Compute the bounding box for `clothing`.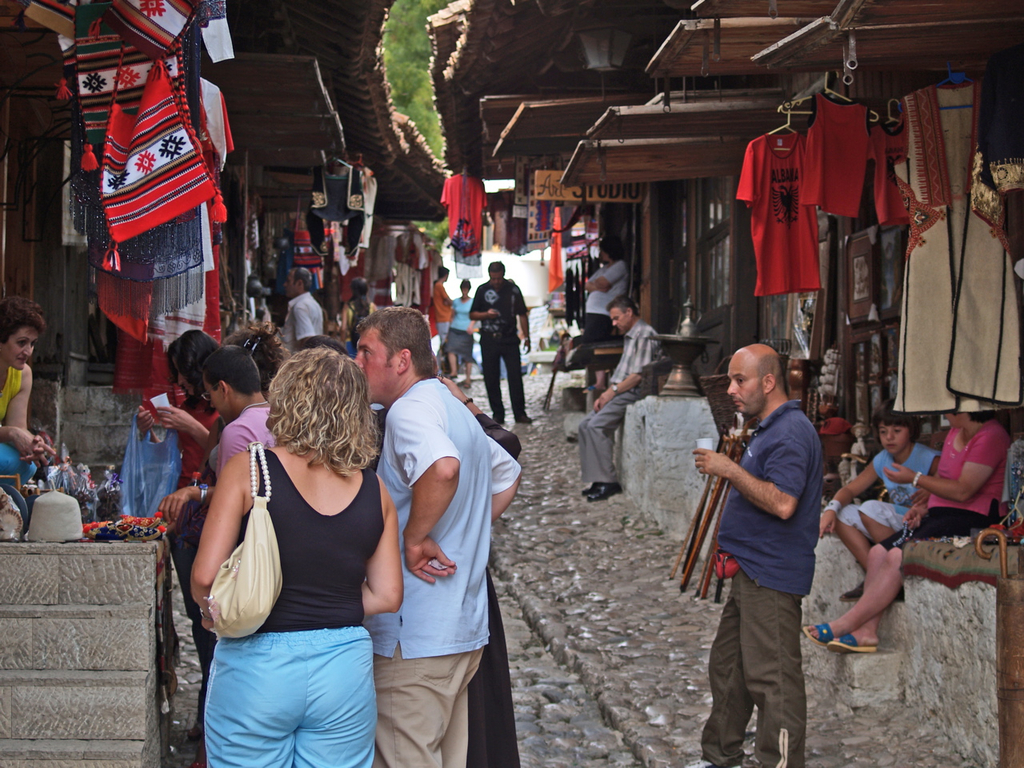
crop(737, 128, 822, 298).
